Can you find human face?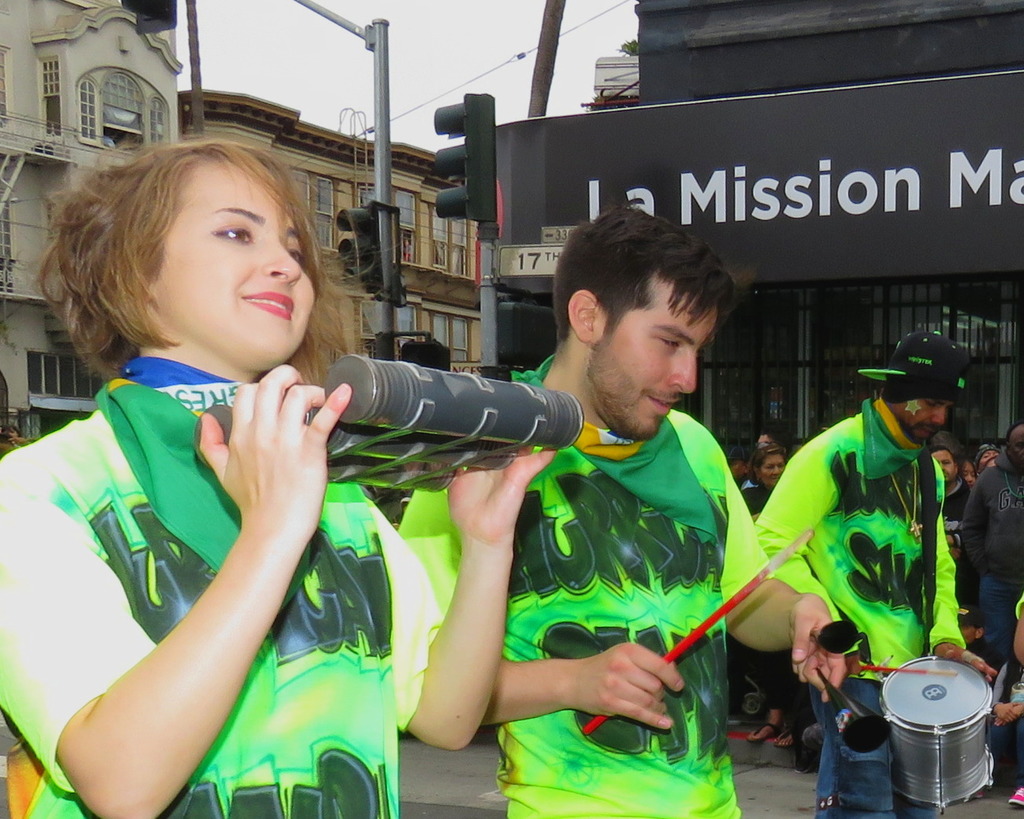
Yes, bounding box: box(960, 463, 975, 491).
